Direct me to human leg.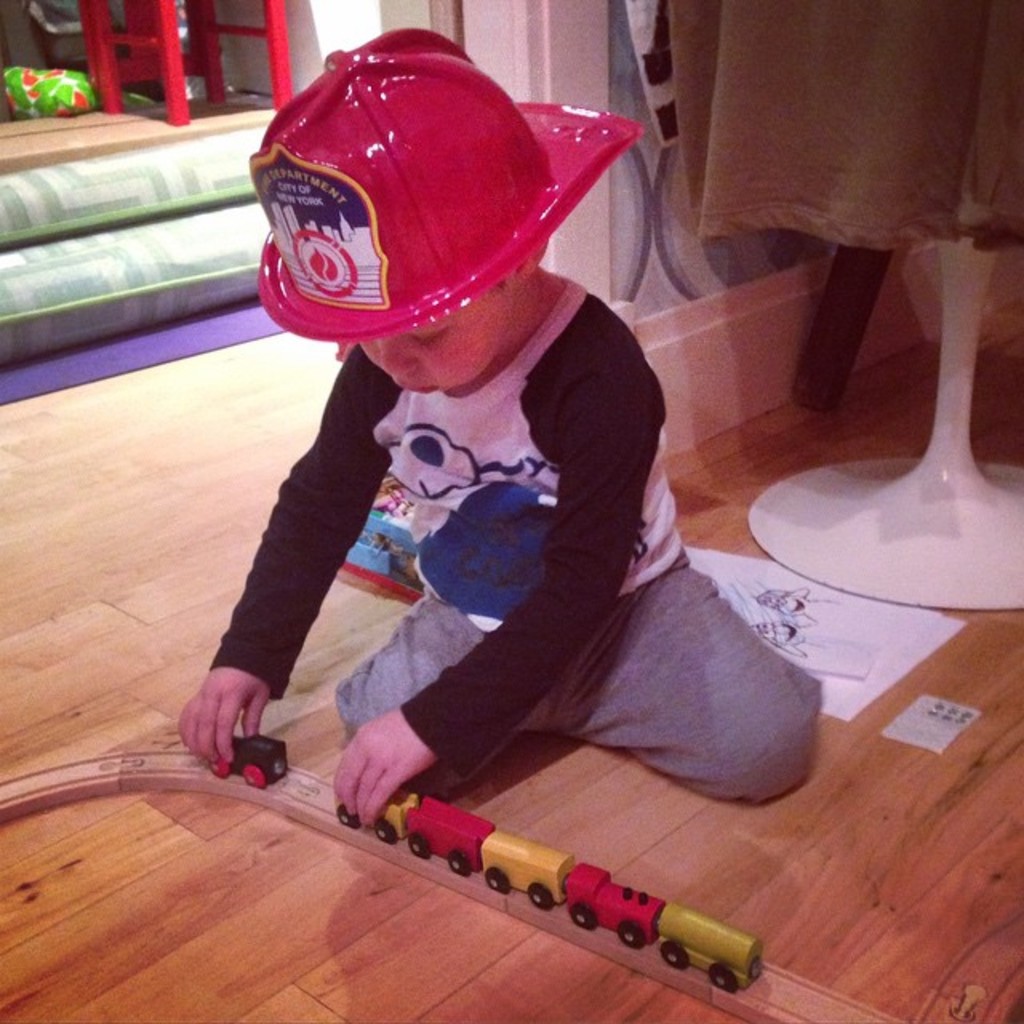
Direction: locate(325, 584, 520, 802).
